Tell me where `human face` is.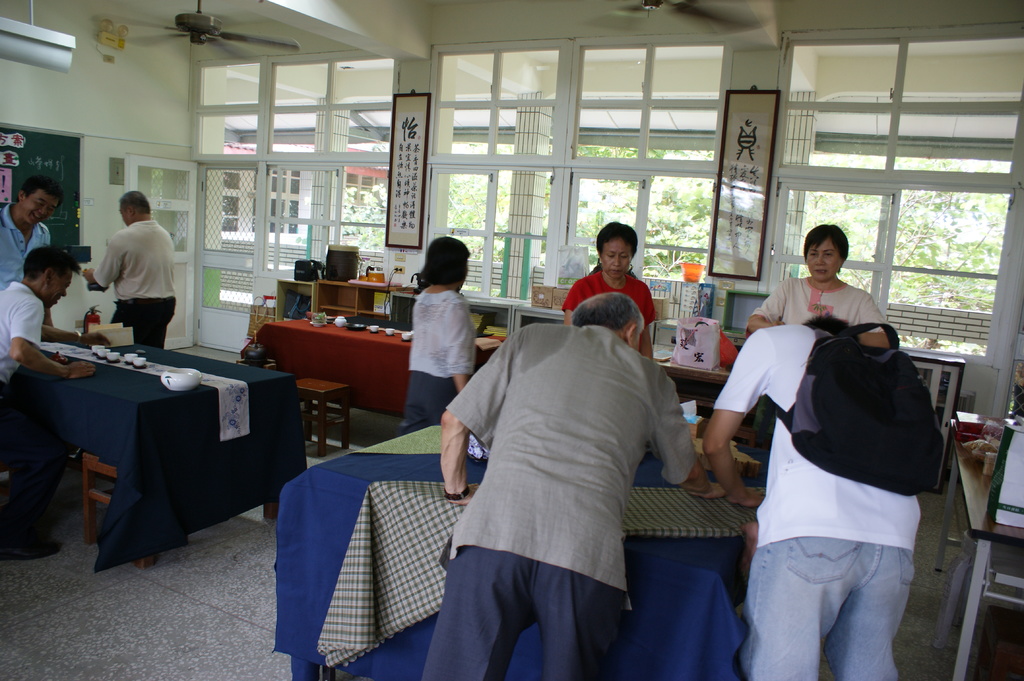
`human face` is at (806,239,842,282).
